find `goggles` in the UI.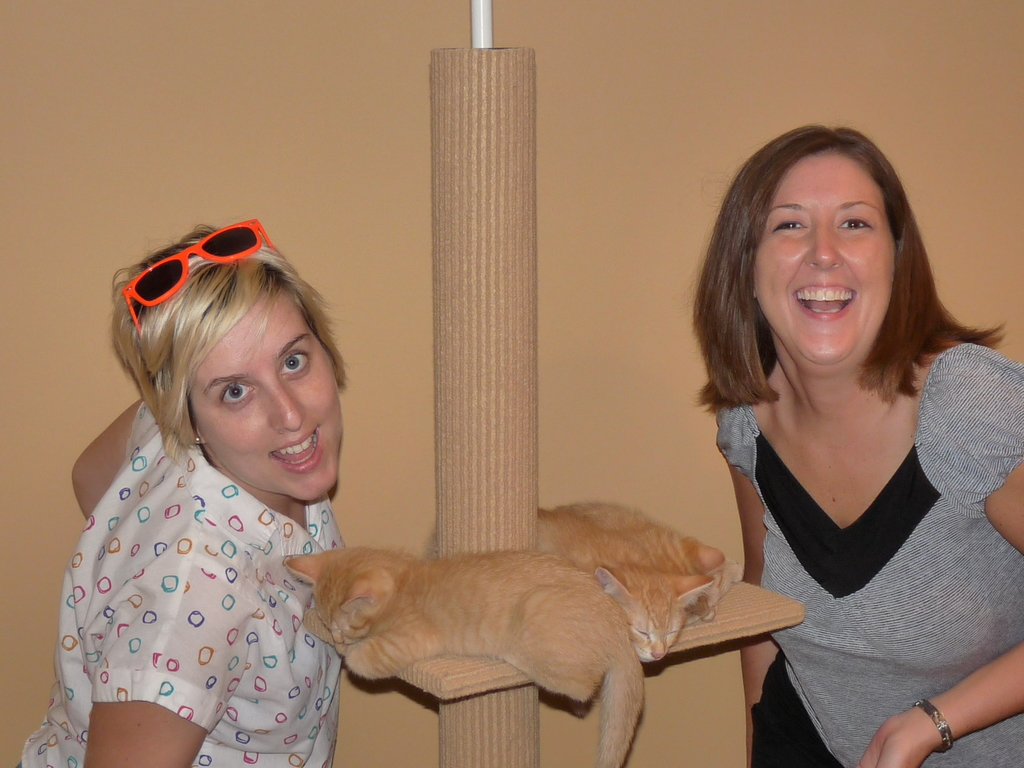
UI element at <box>129,238,274,296</box>.
